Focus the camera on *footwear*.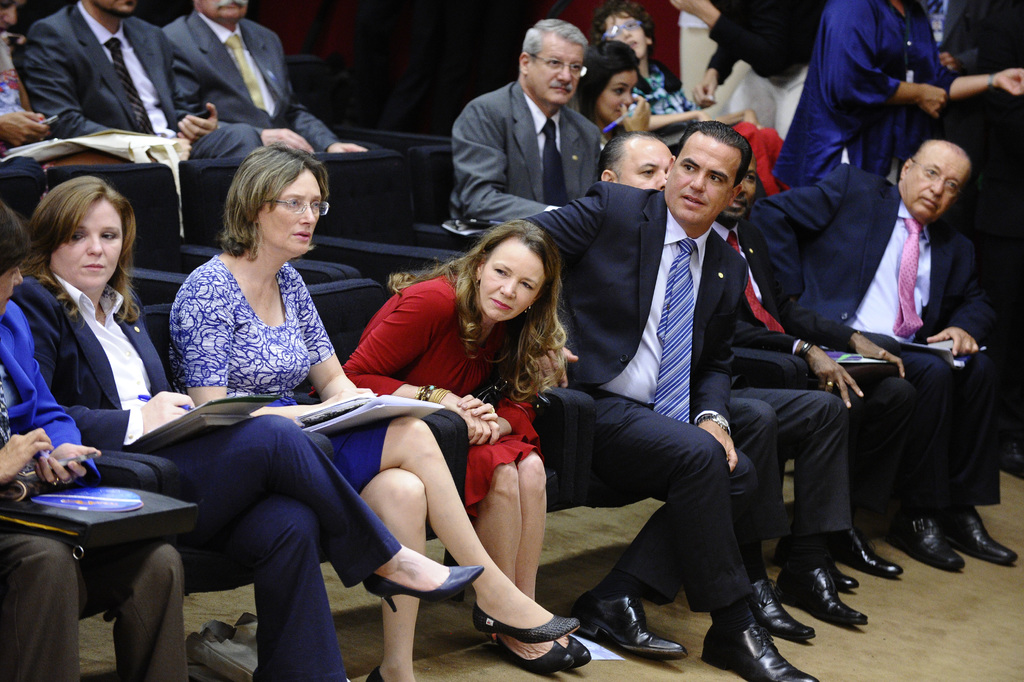
Focus region: x1=362, y1=563, x2=488, y2=611.
